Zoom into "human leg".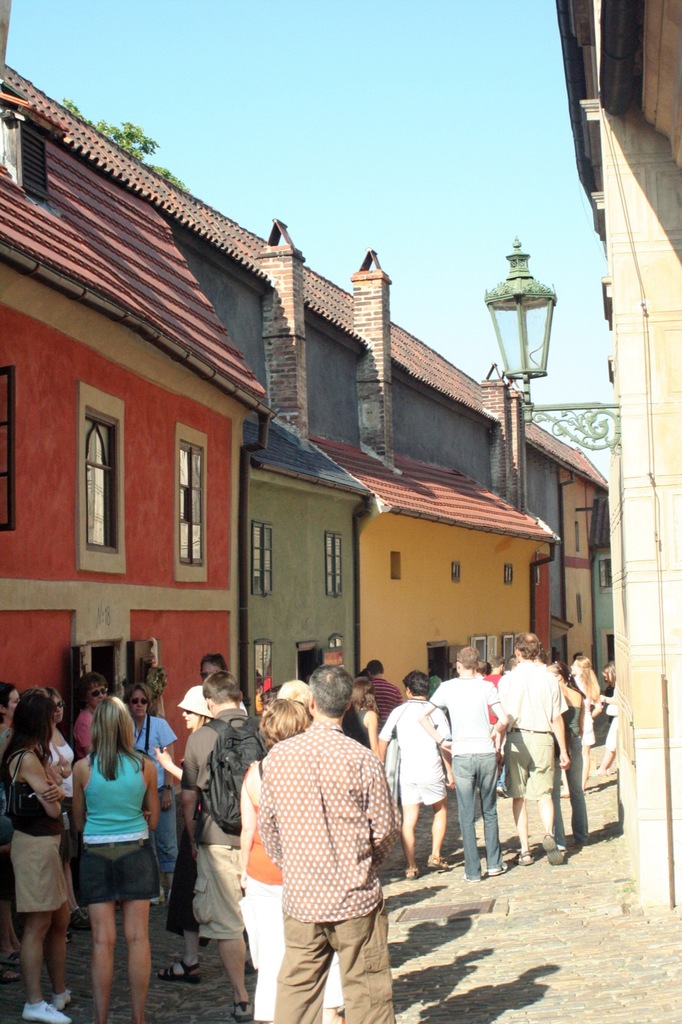
Zoom target: bbox(279, 914, 317, 1023).
